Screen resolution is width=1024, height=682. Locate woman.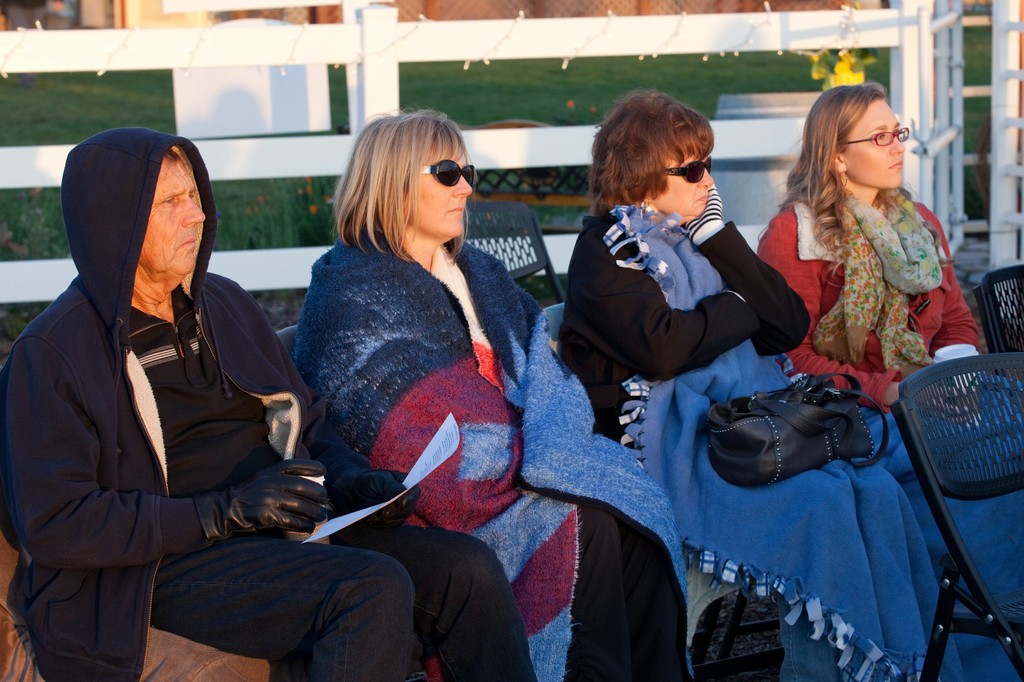
select_region(754, 83, 1023, 424).
